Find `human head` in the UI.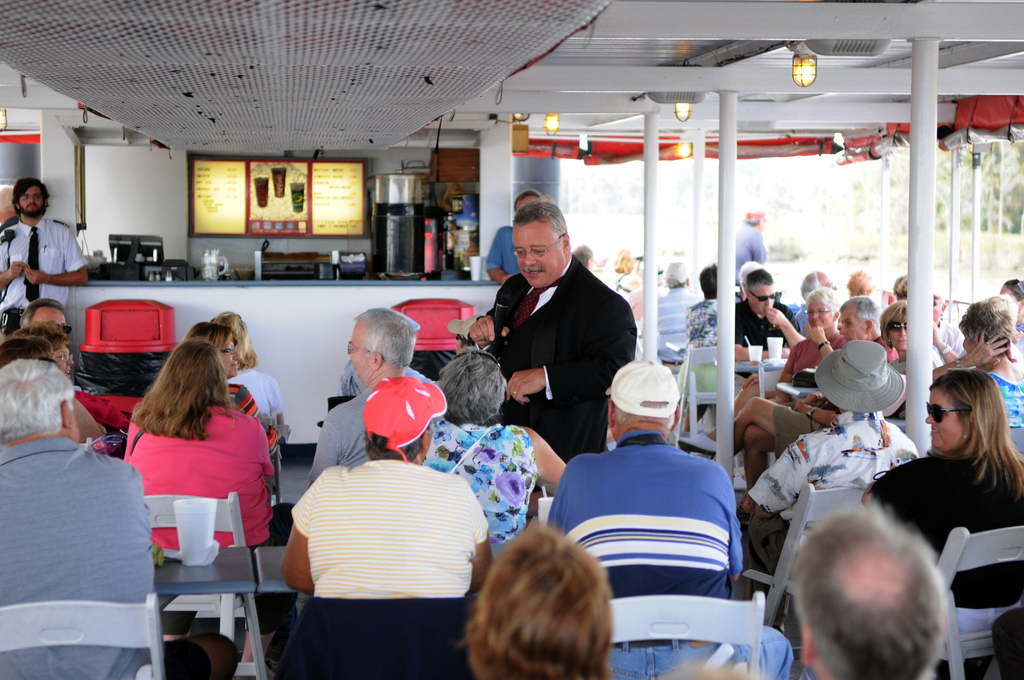
UI element at <box>664,263,687,289</box>.
